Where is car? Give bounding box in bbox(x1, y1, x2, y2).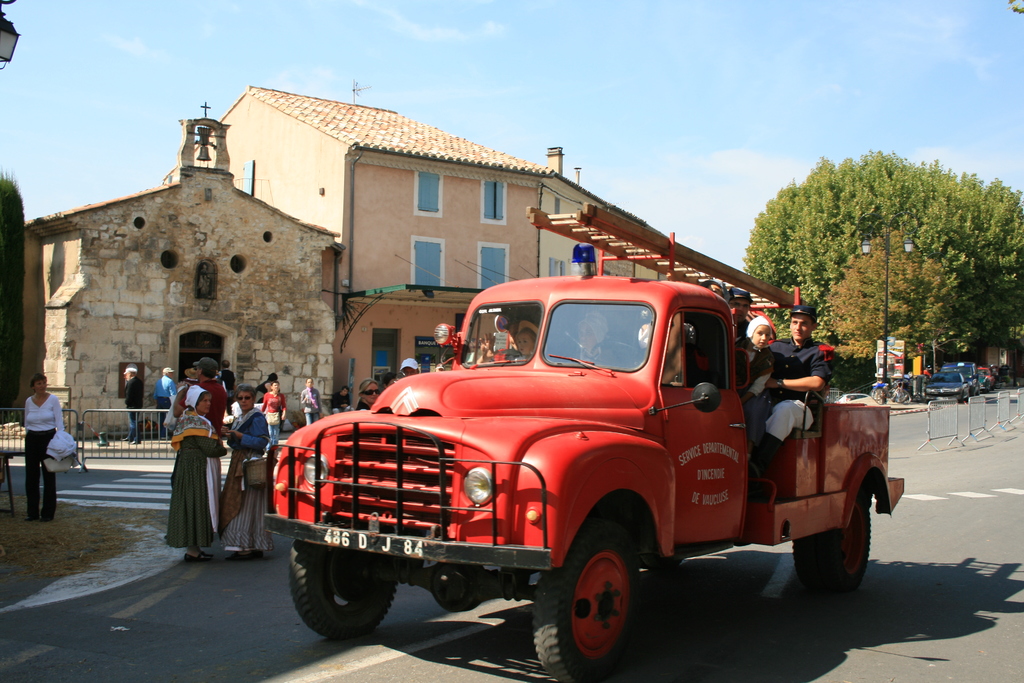
bbox(980, 368, 995, 389).
